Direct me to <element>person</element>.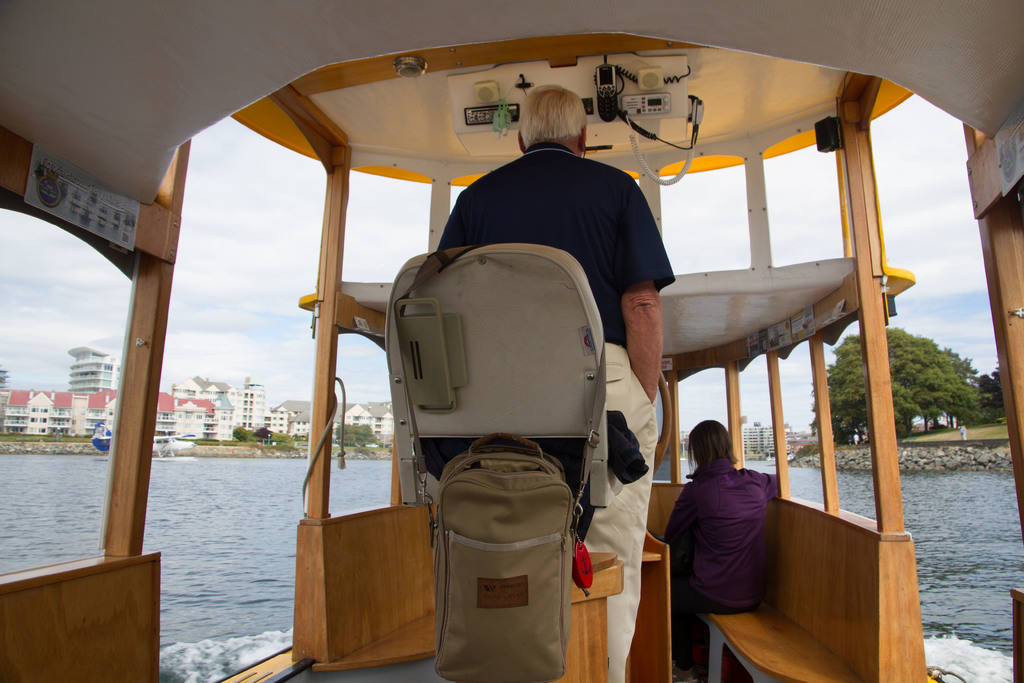
Direction: rect(963, 427, 966, 439).
